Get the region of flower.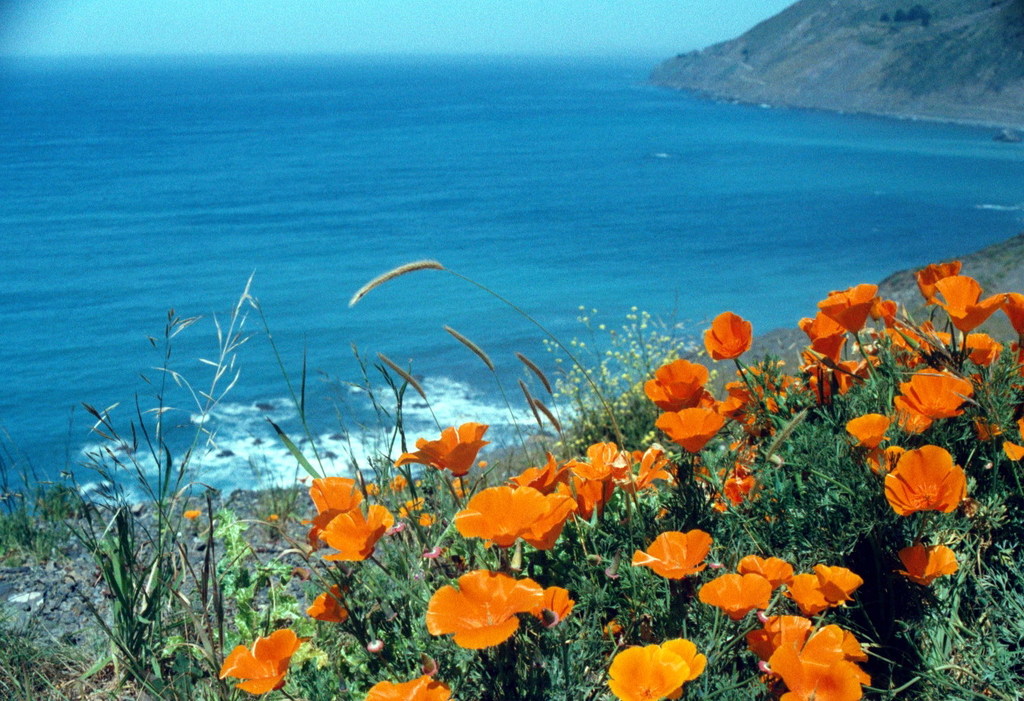
<bbox>816, 563, 858, 608</bbox>.
